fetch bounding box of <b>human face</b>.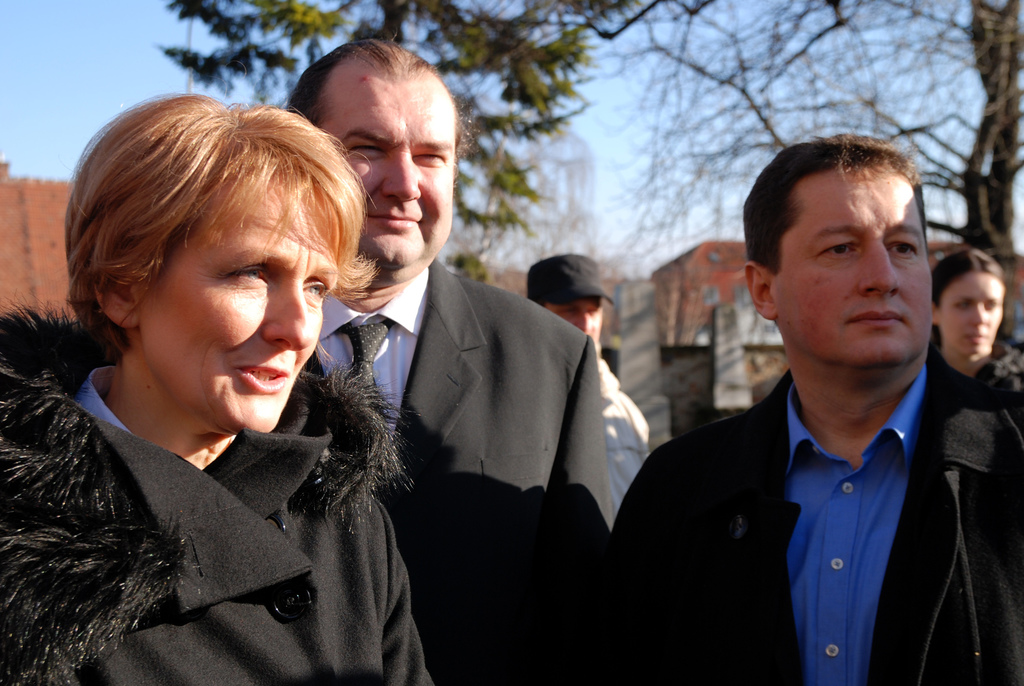
Bbox: detection(775, 159, 930, 368).
